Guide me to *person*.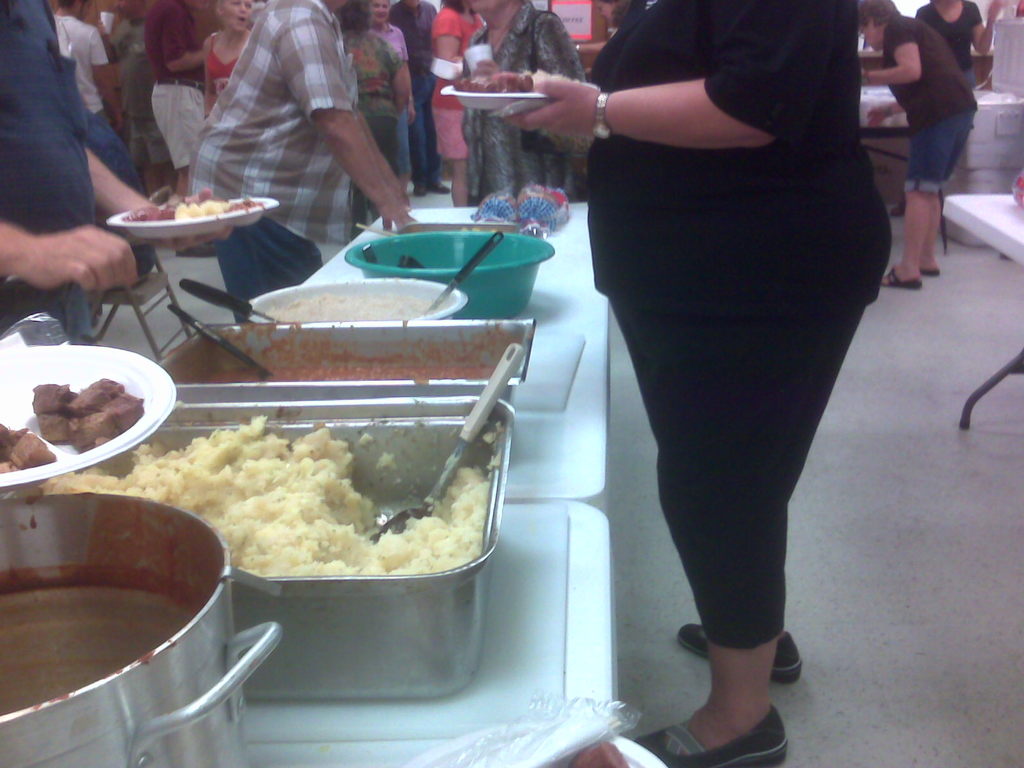
Guidance: l=205, t=0, r=255, b=114.
